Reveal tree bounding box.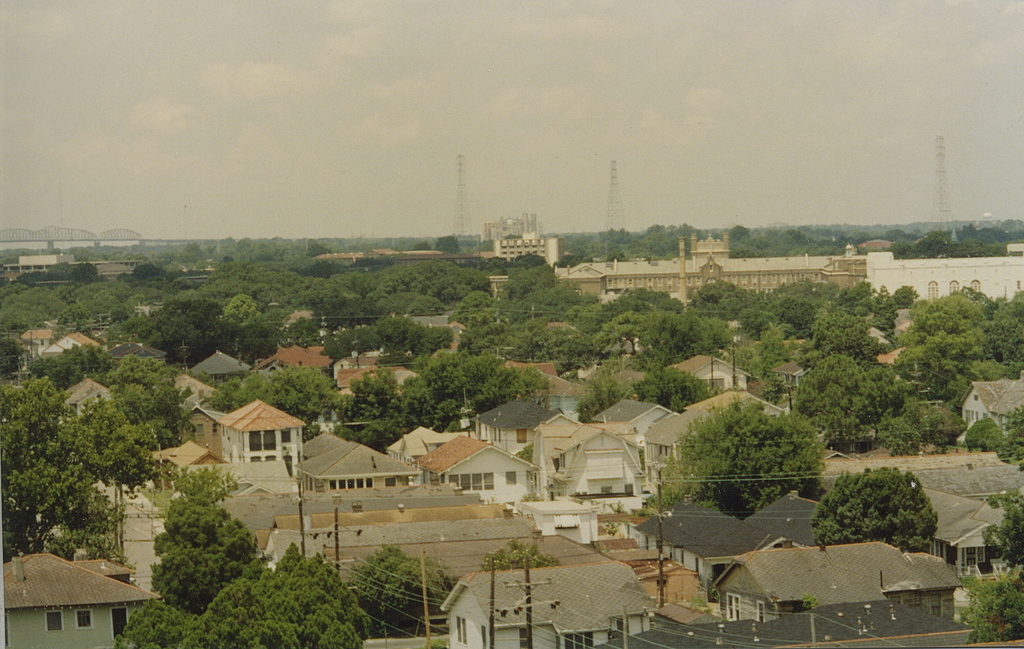
Revealed: select_region(774, 293, 815, 332).
